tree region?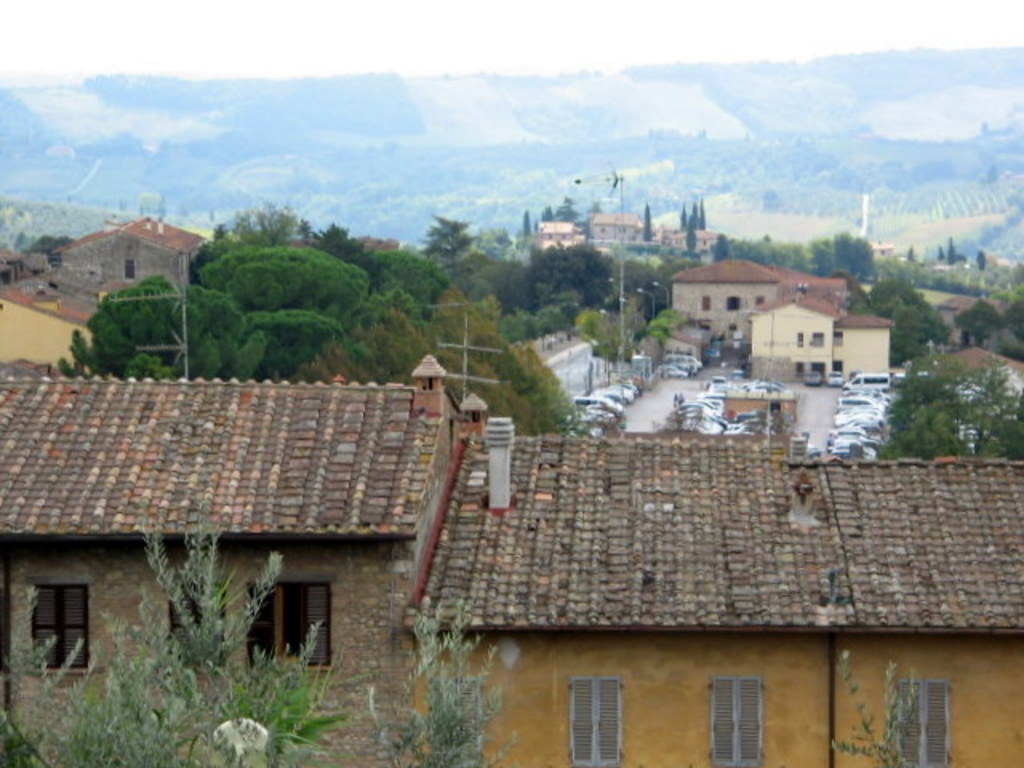
x1=891, y1=326, x2=997, y2=458
